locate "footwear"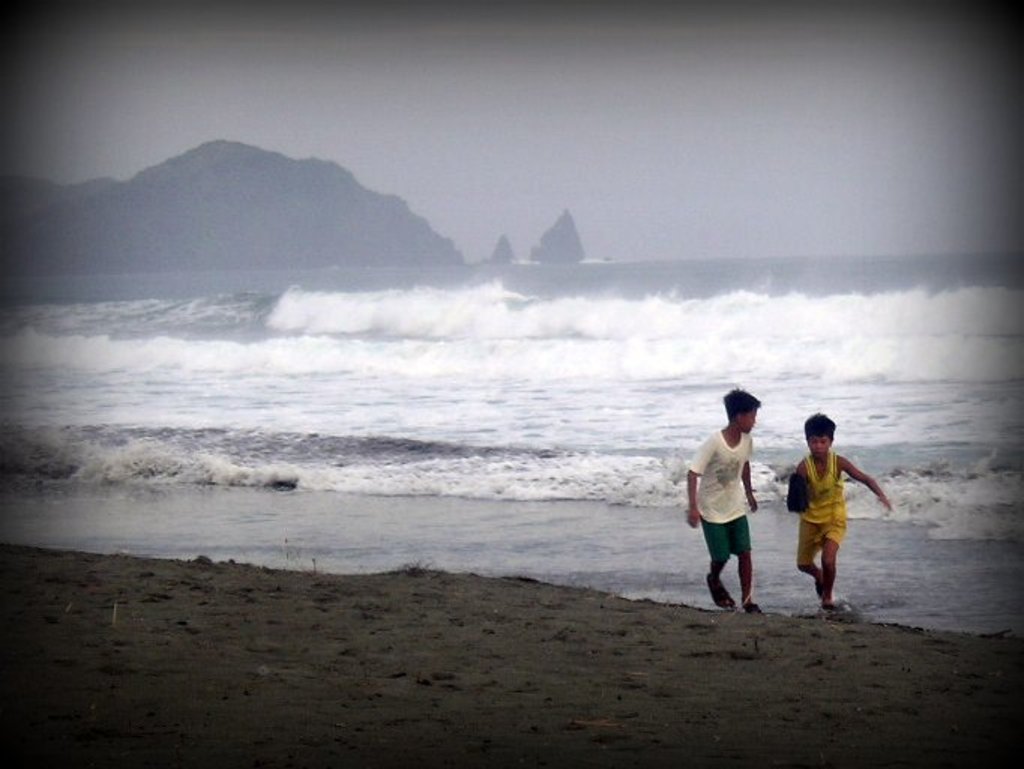
rect(709, 572, 733, 605)
